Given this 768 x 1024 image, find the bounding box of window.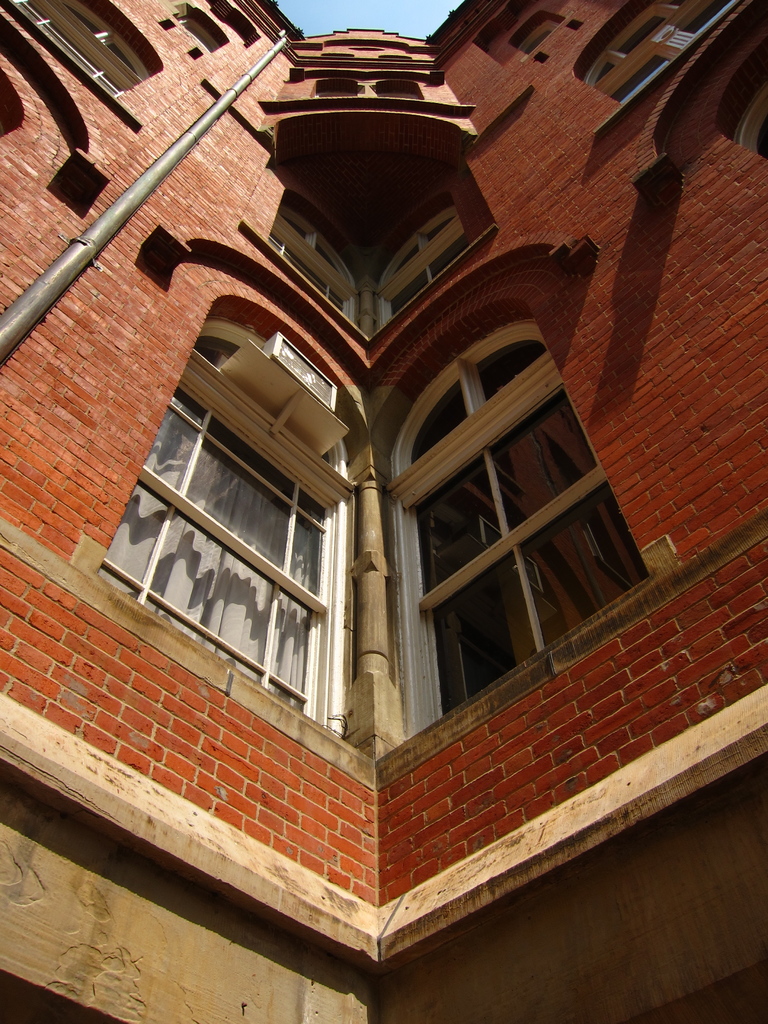
<box>97,232,410,788</box>.
